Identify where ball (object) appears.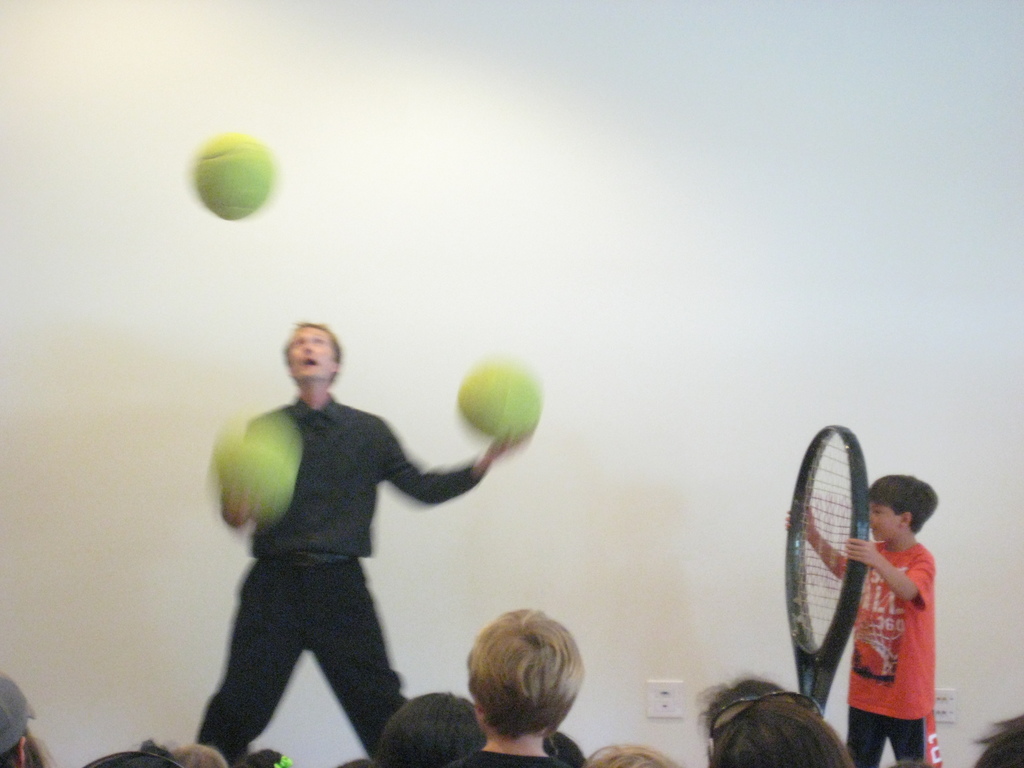
Appears at detection(204, 414, 316, 525).
